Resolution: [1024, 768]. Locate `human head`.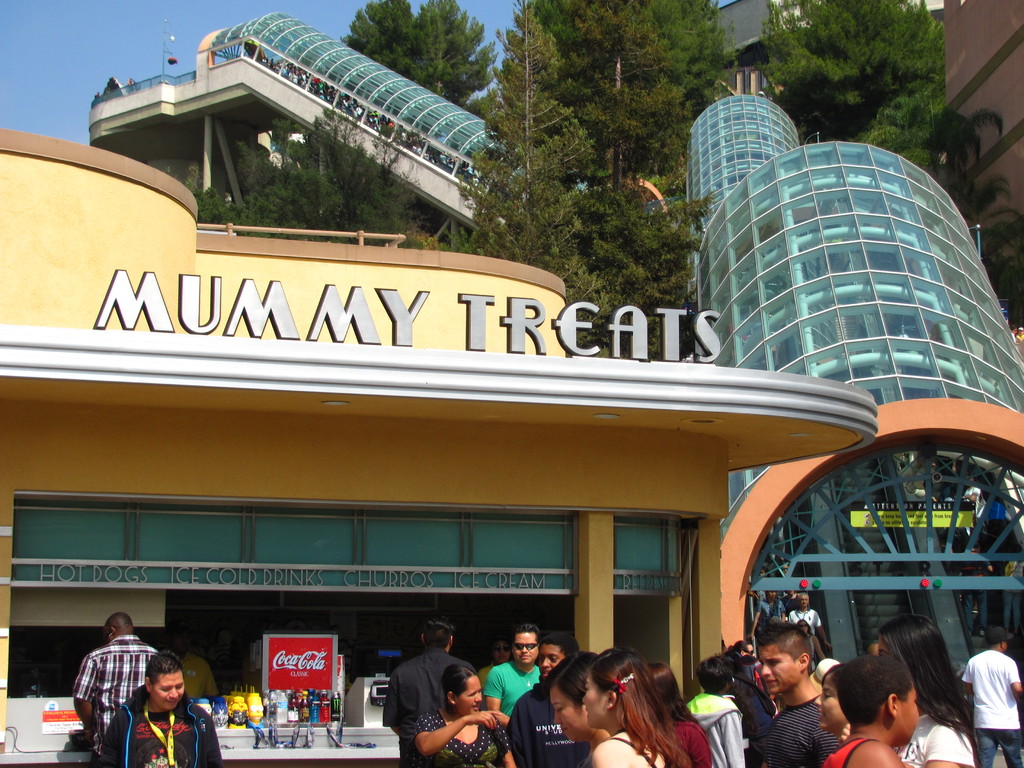
[440,659,484,716].
